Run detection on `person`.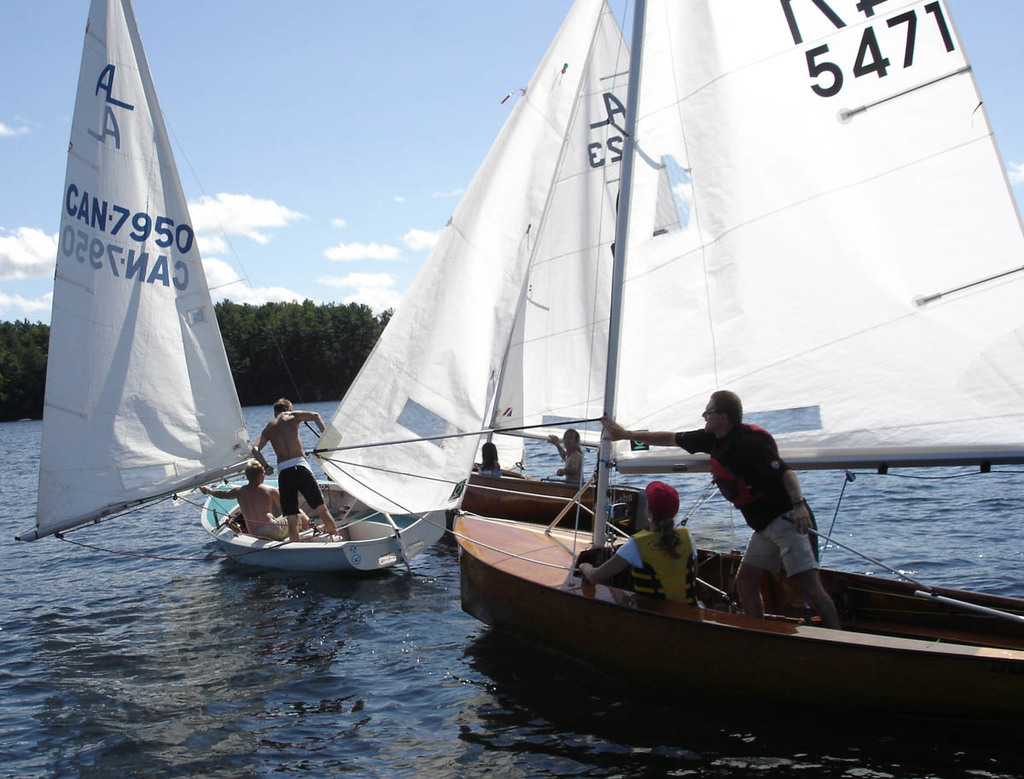
Result: left=677, top=387, right=827, bottom=614.
